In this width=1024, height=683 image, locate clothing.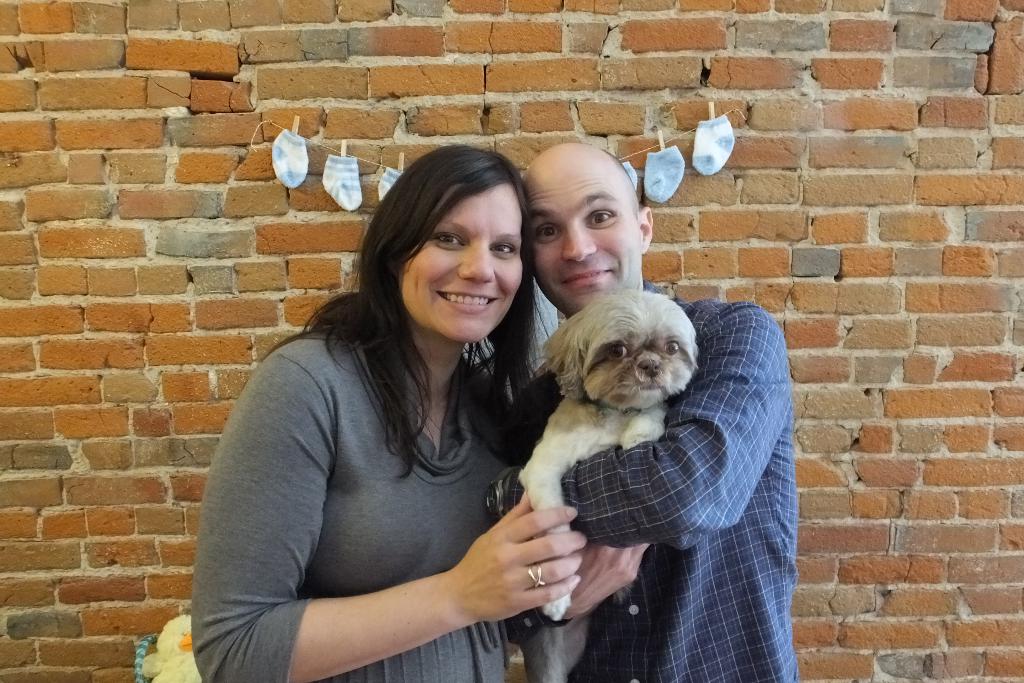
Bounding box: [525,281,801,682].
